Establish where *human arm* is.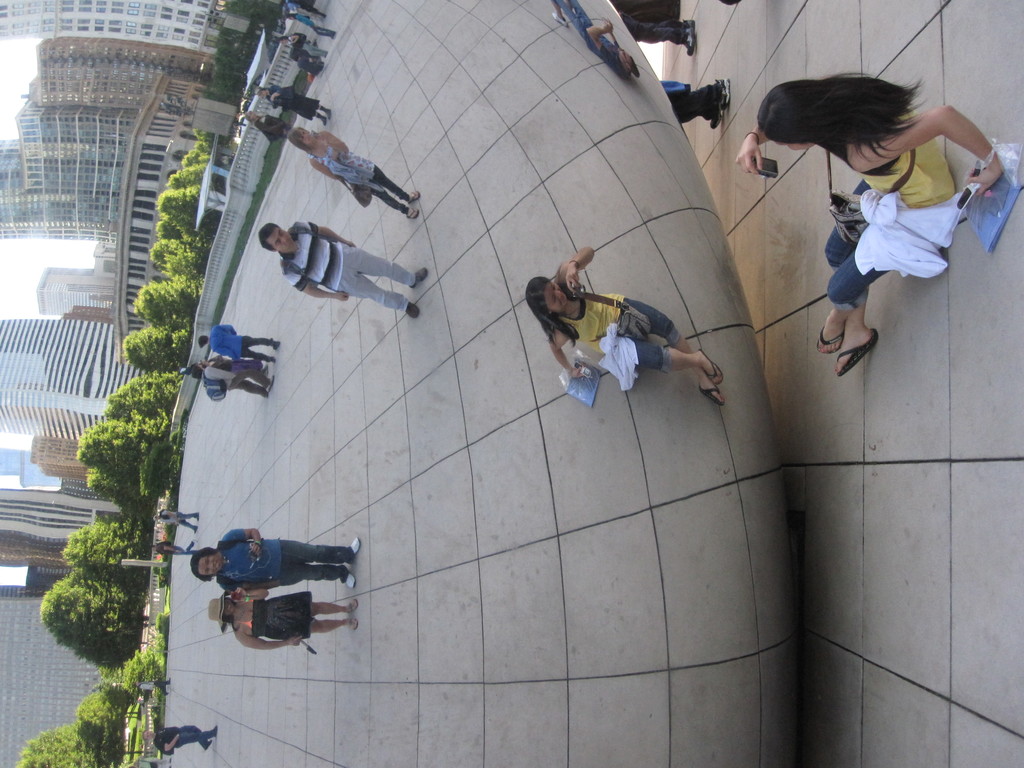
Established at [727,127,767,176].
